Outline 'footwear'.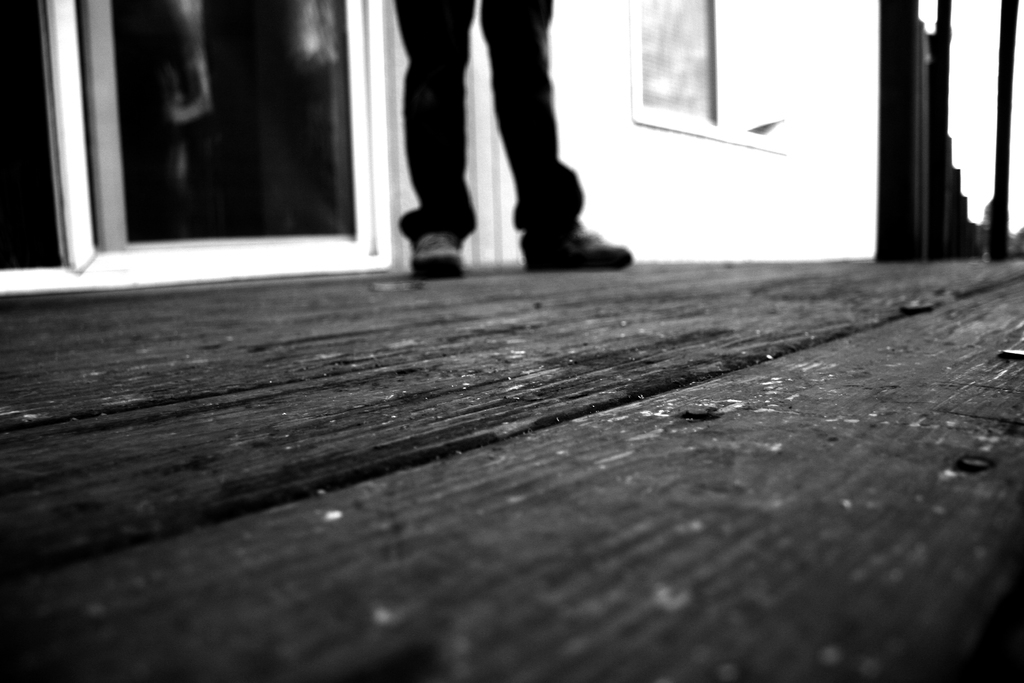
Outline: (left=404, top=194, right=467, bottom=269).
